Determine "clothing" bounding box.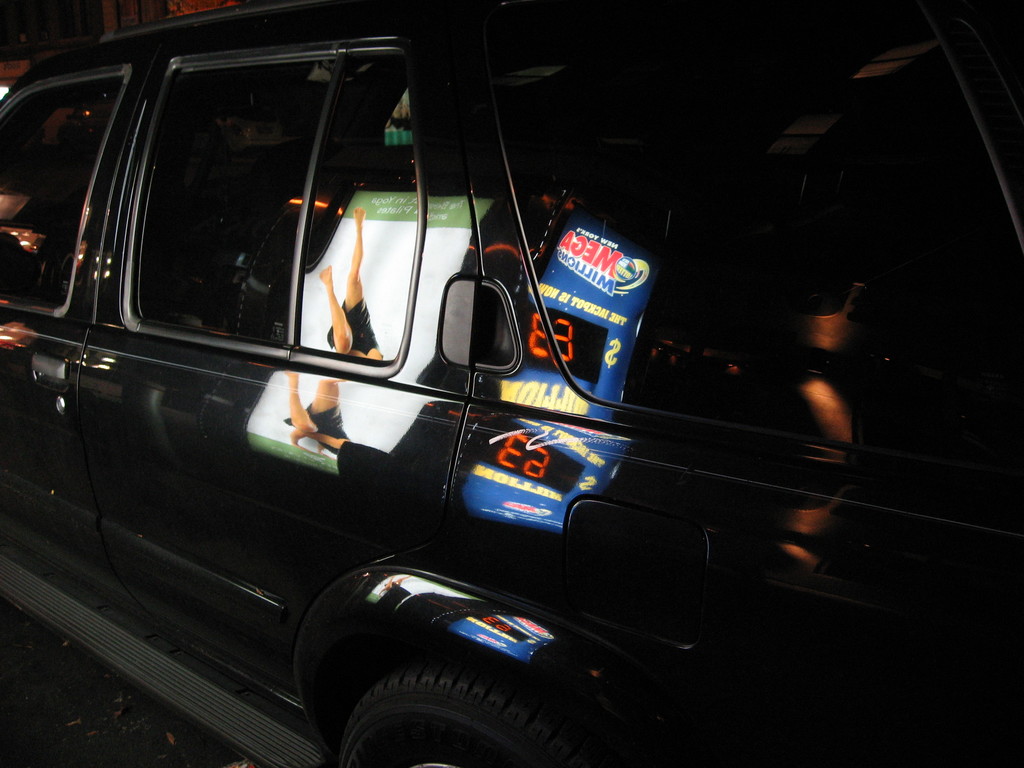
Determined: [left=285, top=396, right=355, bottom=456].
